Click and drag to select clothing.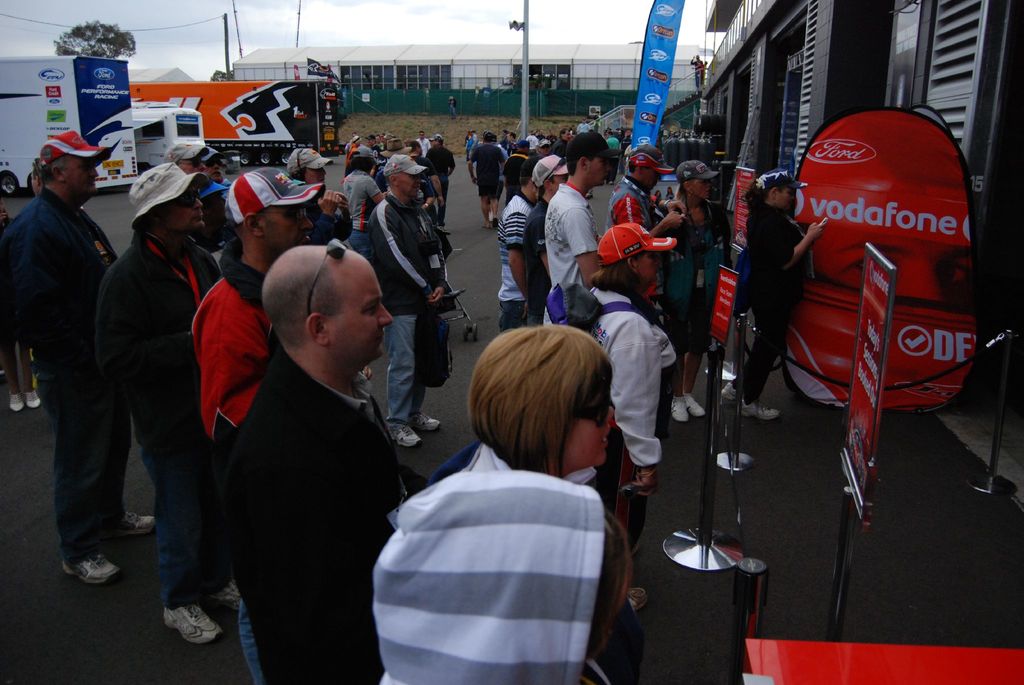
Selection: Rect(577, 120, 589, 133).
